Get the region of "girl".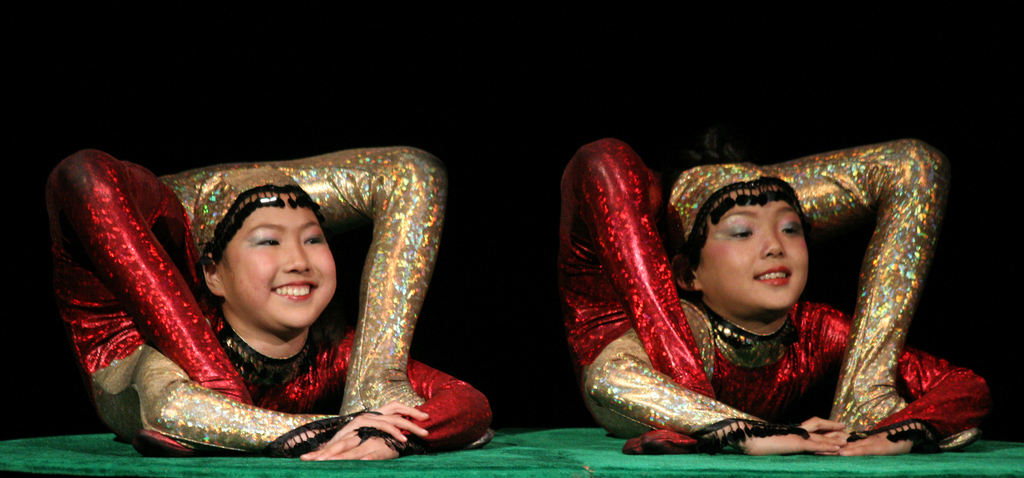
Rect(33, 144, 499, 465).
